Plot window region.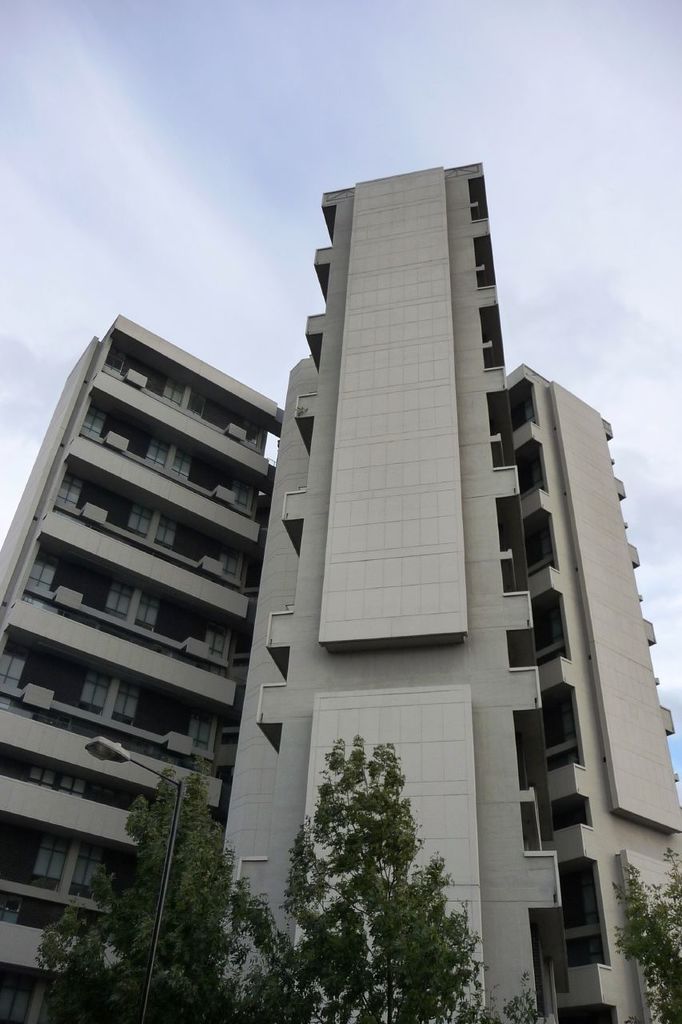
Plotted at 0:818:69:897.
